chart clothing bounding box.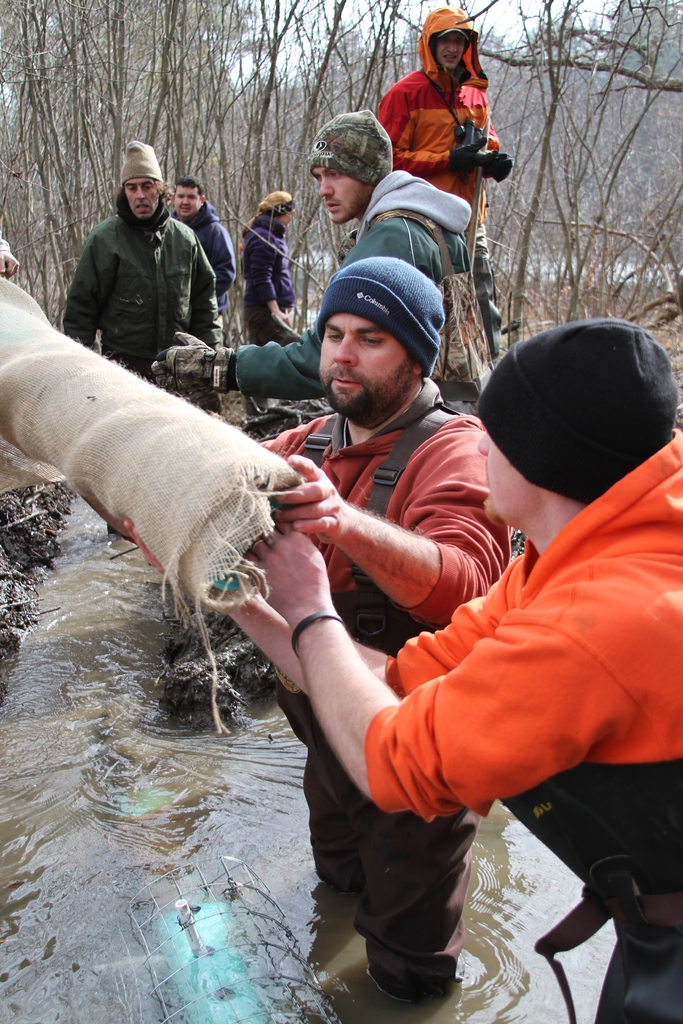
Charted: {"x1": 239, "y1": 211, "x2": 307, "y2": 346}.
